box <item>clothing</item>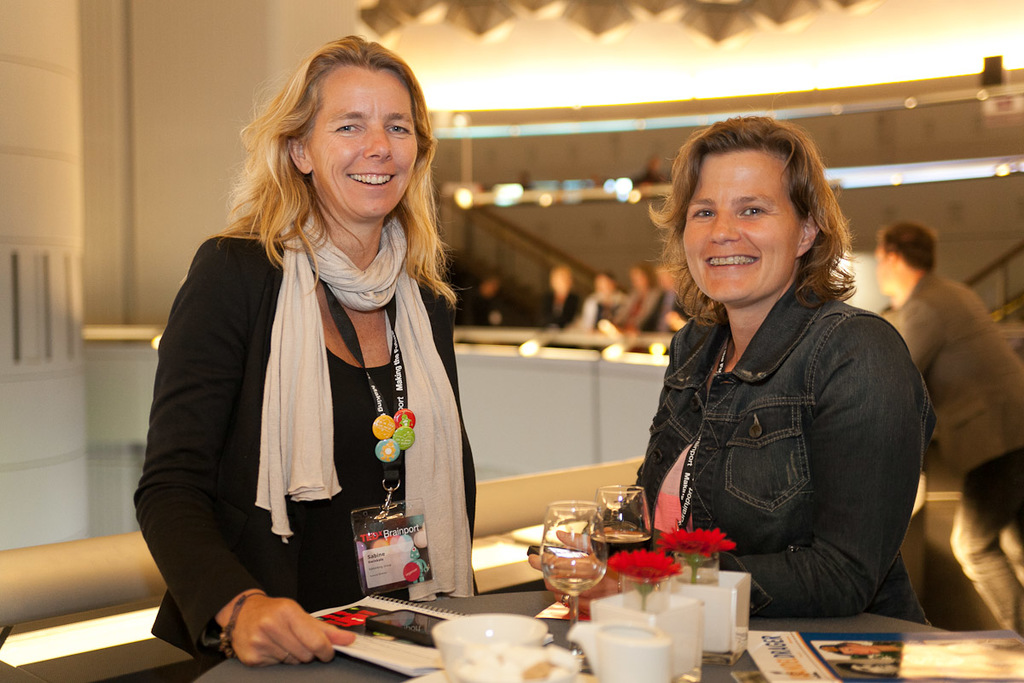
[left=624, top=278, right=672, bottom=335]
